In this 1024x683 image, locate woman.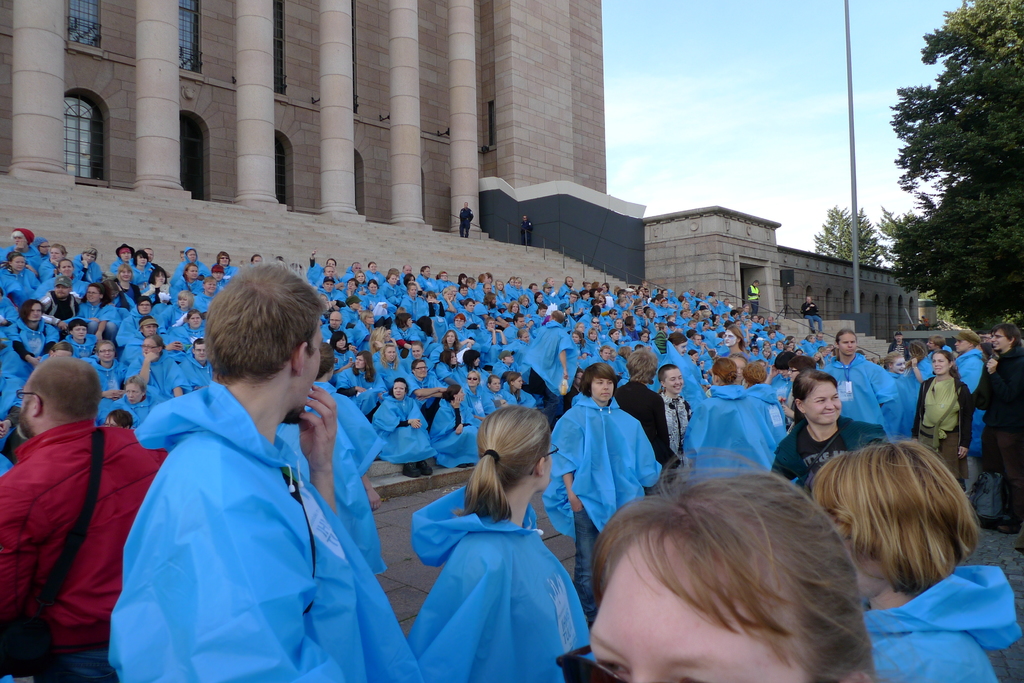
Bounding box: [128,333,191,396].
